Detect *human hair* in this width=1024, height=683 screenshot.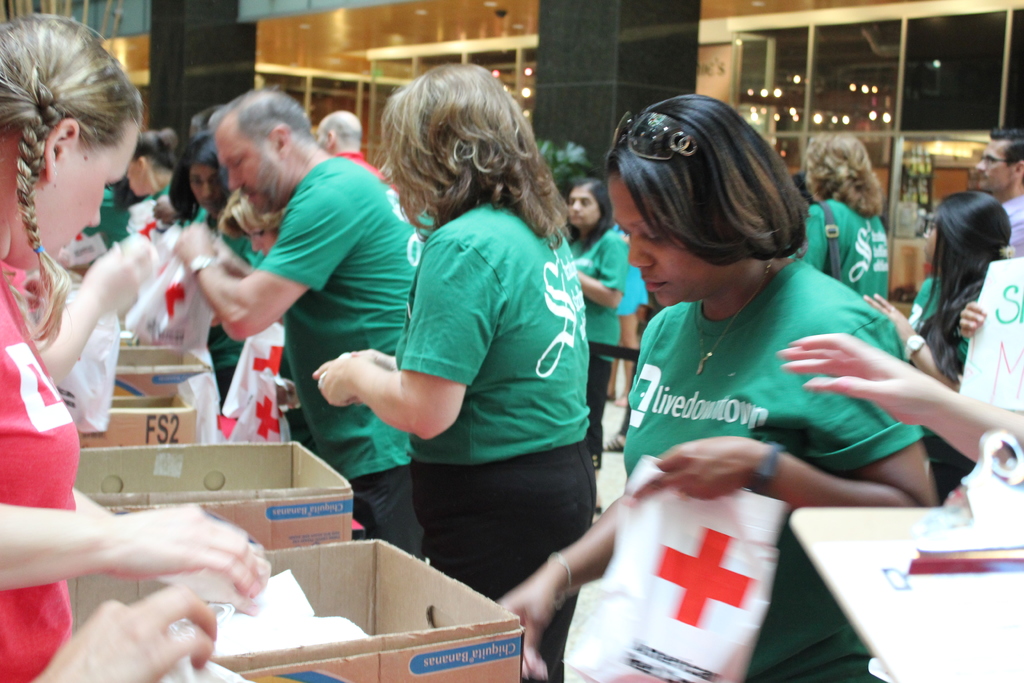
Detection: (604,93,820,267).
